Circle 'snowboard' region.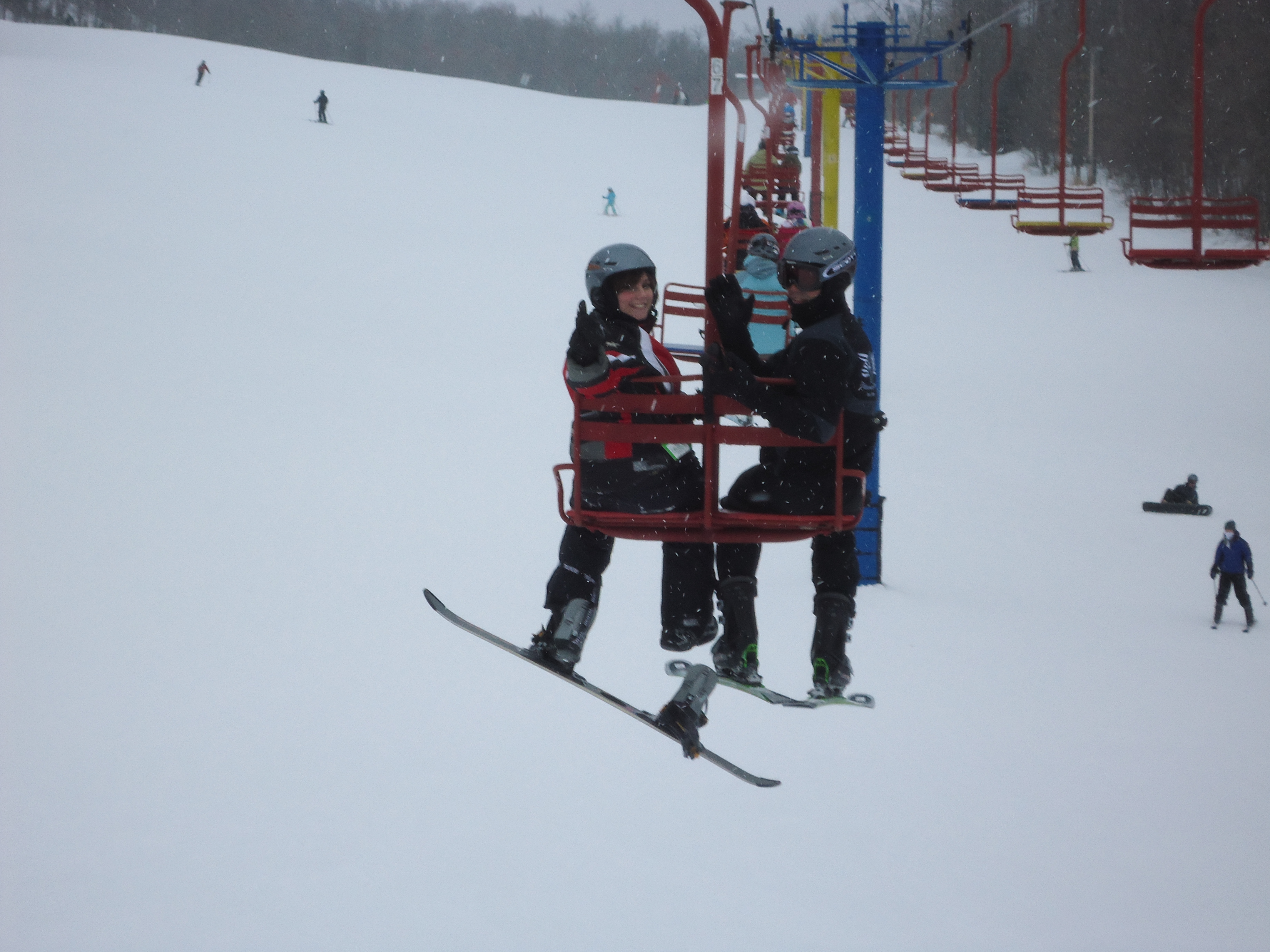
Region: bbox=[356, 180, 360, 186].
